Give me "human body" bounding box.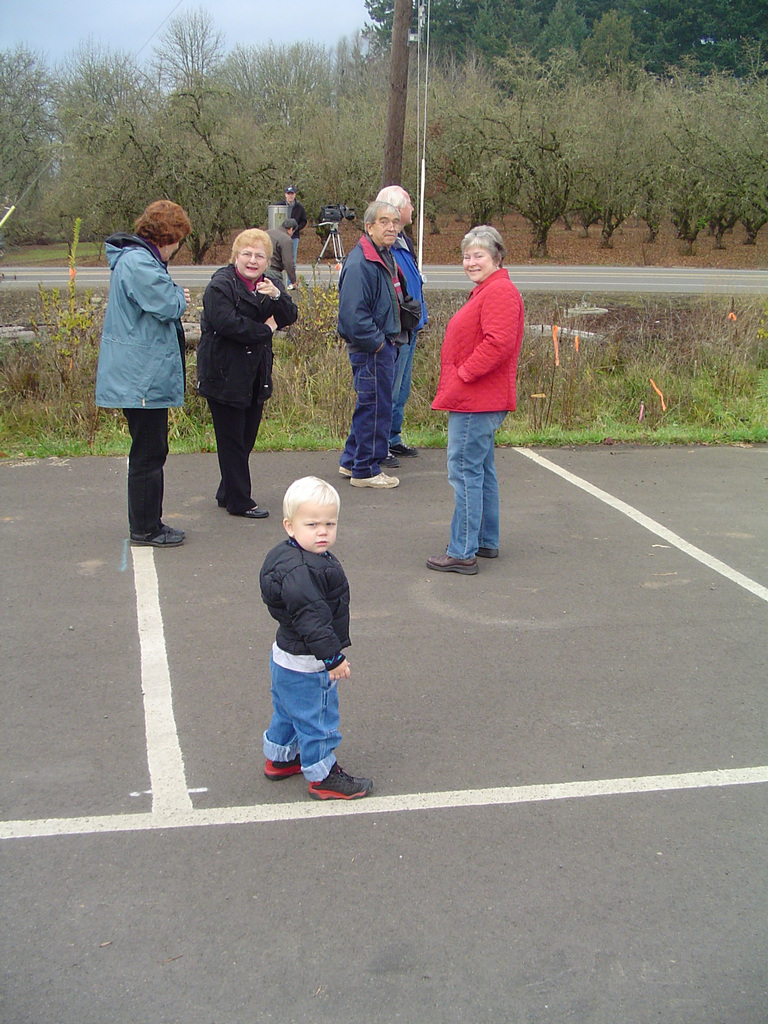
<bbox>285, 204, 308, 265</bbox>.
